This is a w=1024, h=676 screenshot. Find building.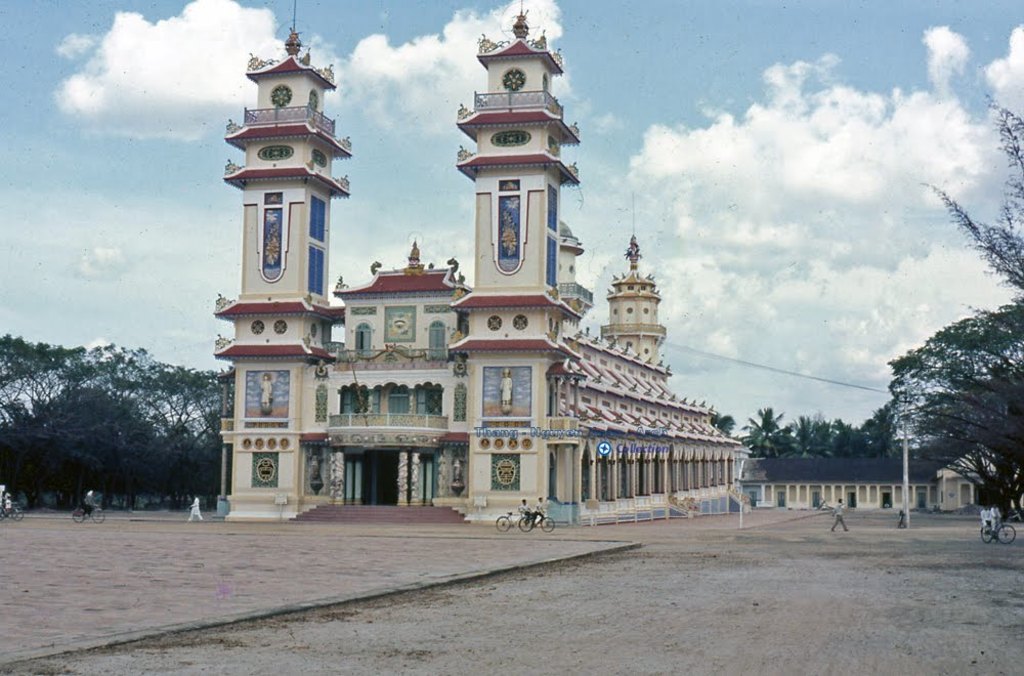
Bounding box: bbox(209, 3, 745, 527).
